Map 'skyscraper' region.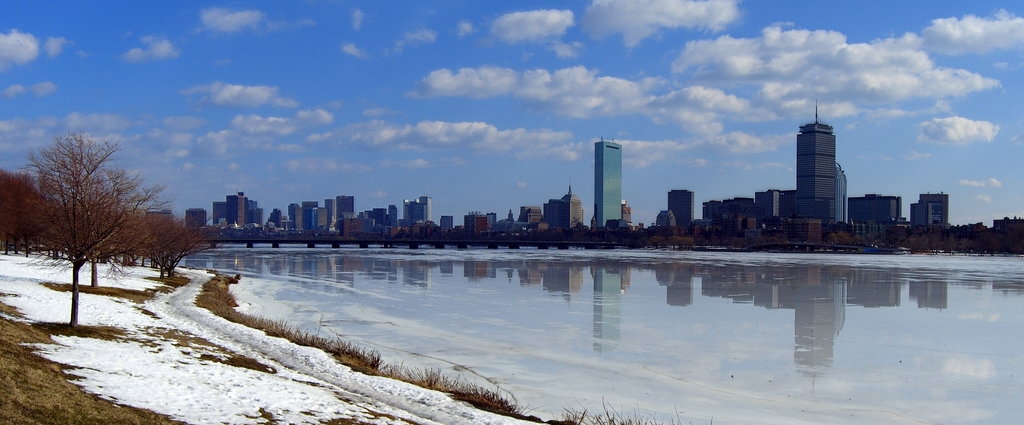
Mapped to 185:207:206:226.
